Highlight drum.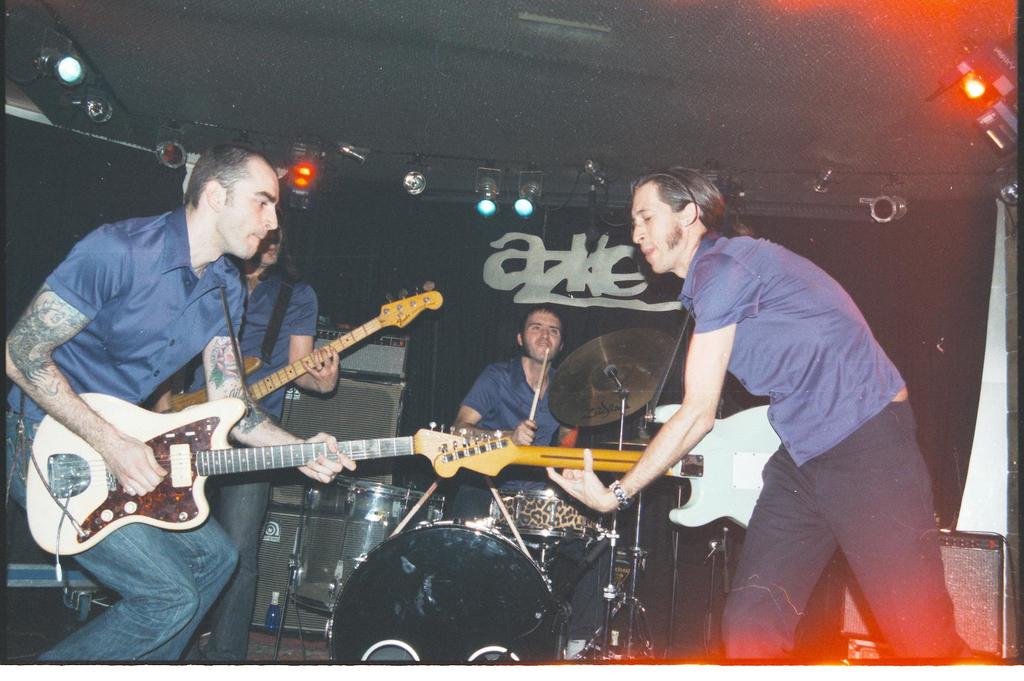
Highlighted region: <bbox>485, 483, 607, 547</bbox>.
